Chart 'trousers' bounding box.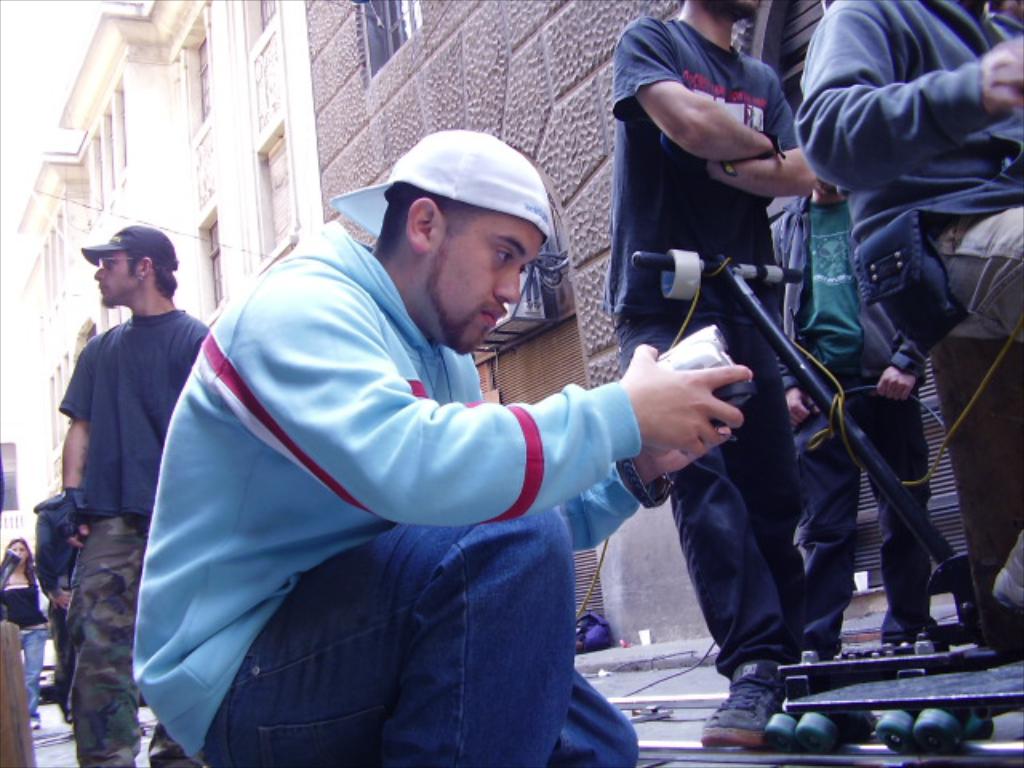
Charted: bbox=[610, 302, 808, 678].
